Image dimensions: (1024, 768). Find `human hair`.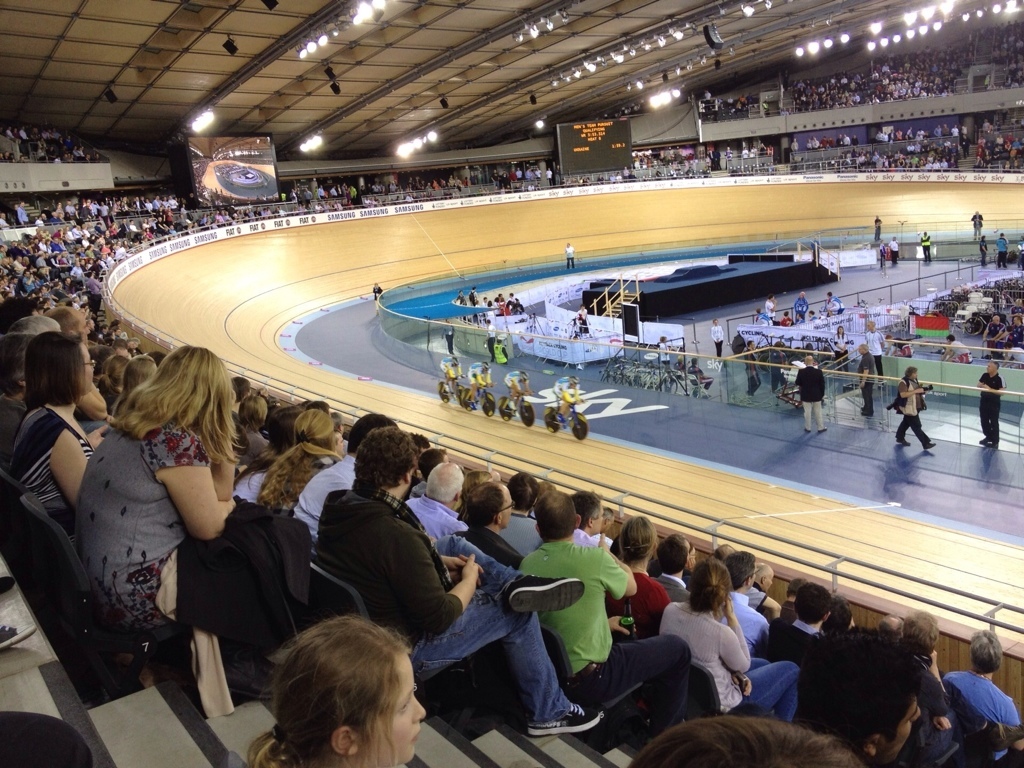
x1=229, y1=373, x2=251, y2=400.
